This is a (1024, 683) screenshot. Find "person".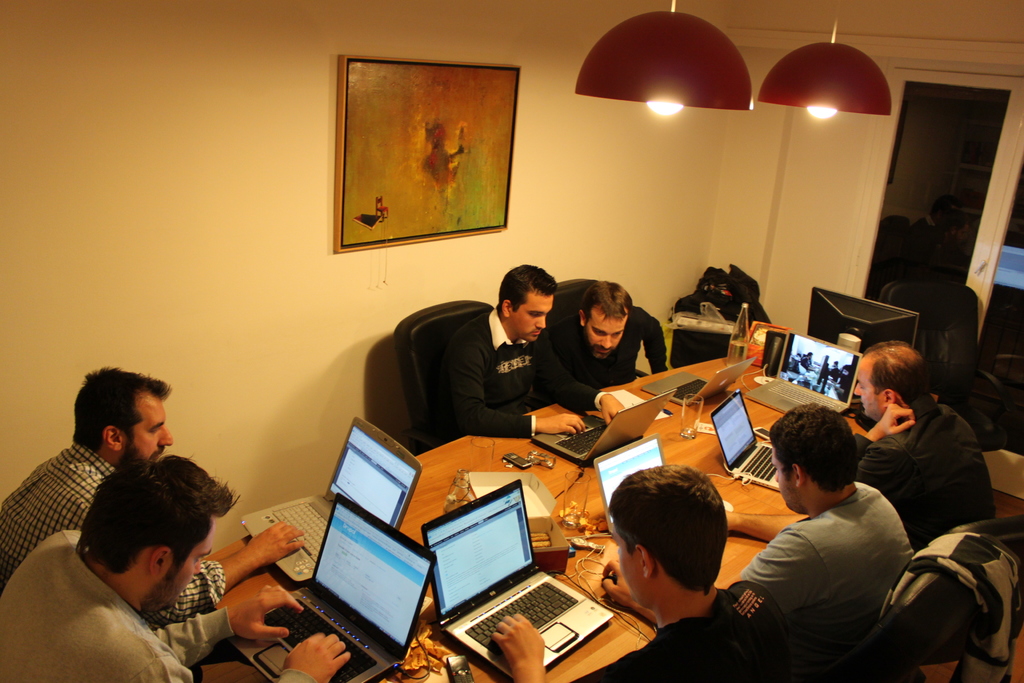
Bounding box: select_region(832, 361, 849, 393).
